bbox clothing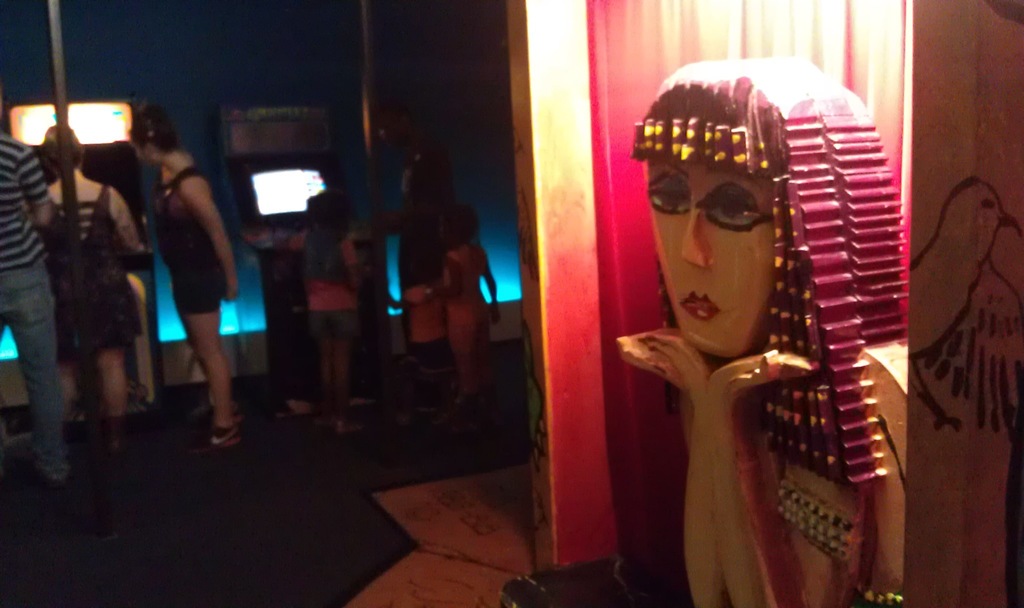
box(402, 205, 470, 364)
